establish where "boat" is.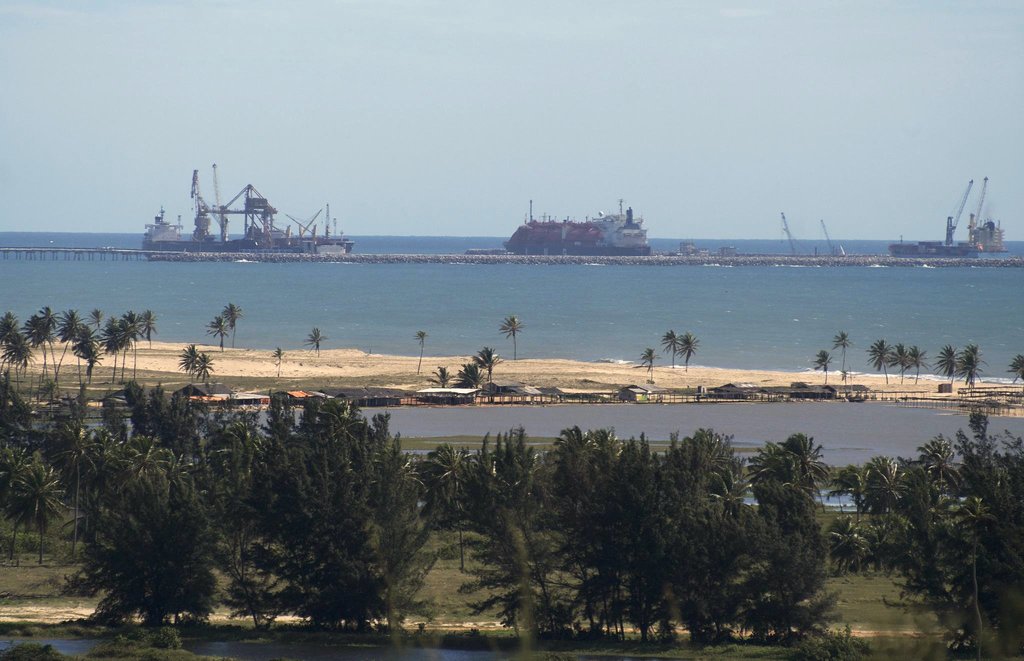
Established at [x1=966, y1=211, x2=1006, y2=254].
